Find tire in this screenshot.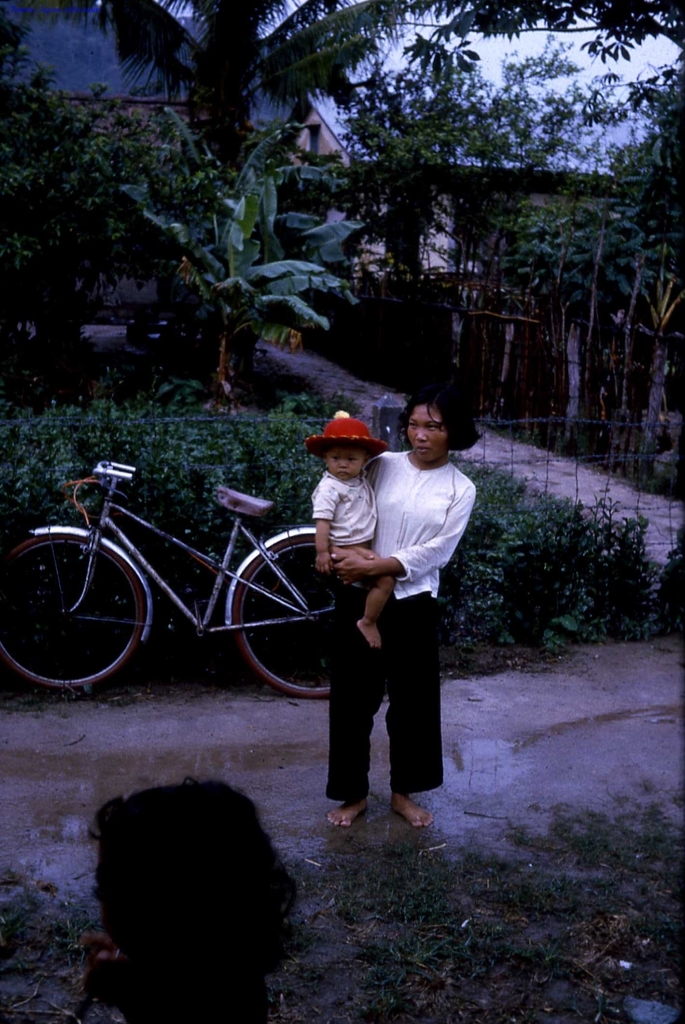
The bounding box for tire is {"left": 0, "top": 532, "right": 146, "bottom": 686}.
